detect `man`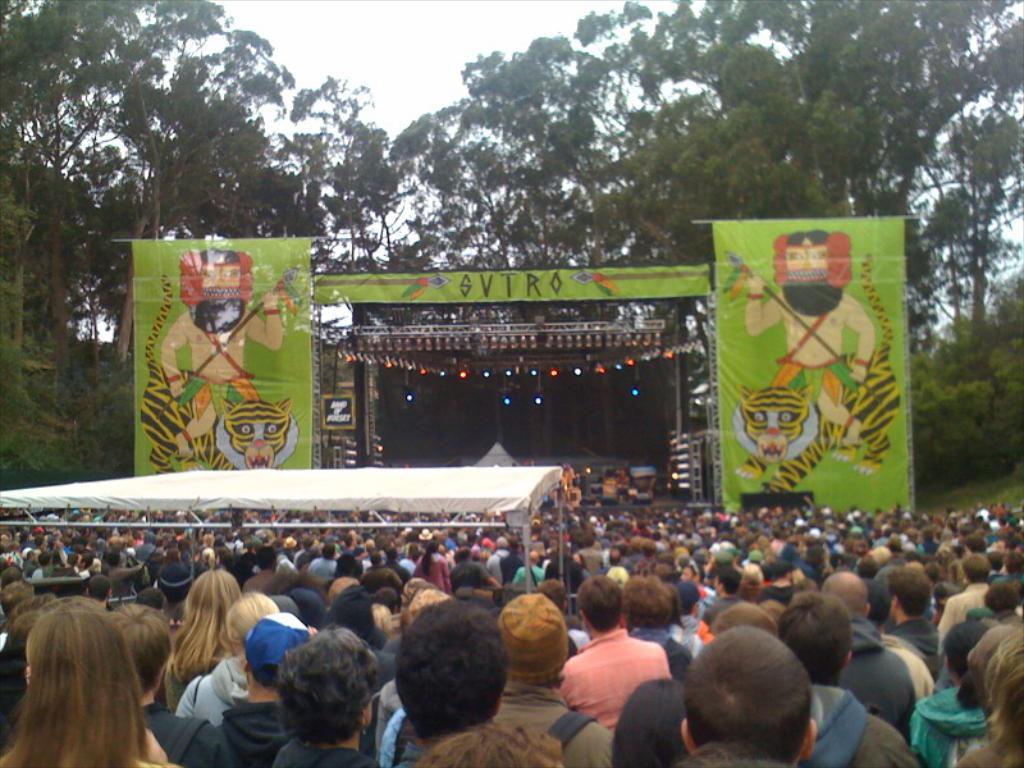
x1=486, y1=535, x2=506, y2=586
